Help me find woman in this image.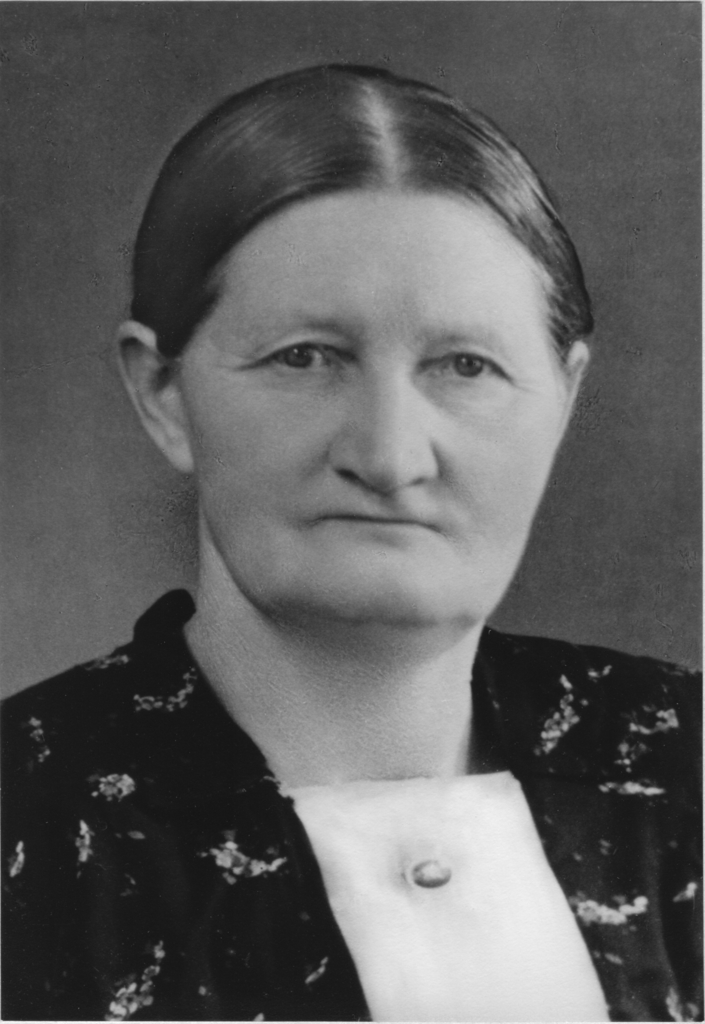
Found it: locate(0, 52, 704, 1023).
